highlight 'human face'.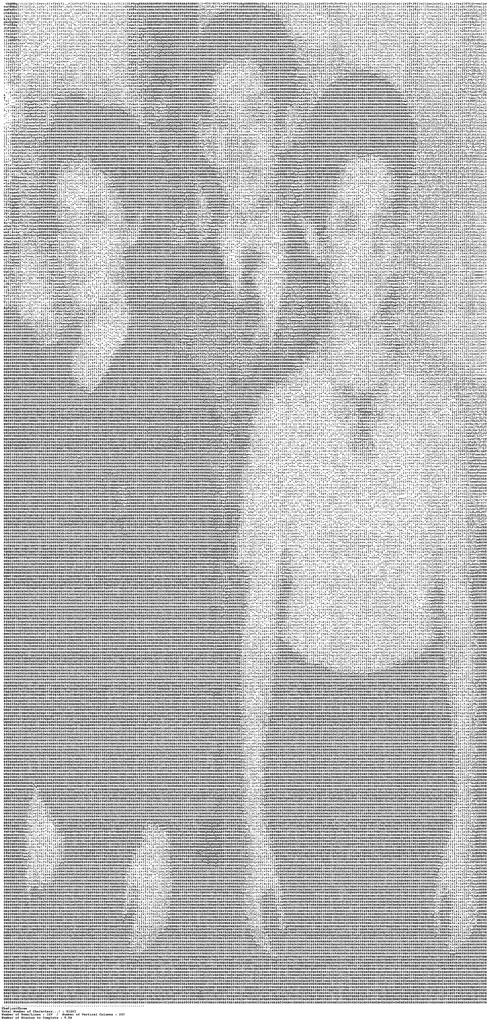
Highlighted region: 51:163:121:307.
